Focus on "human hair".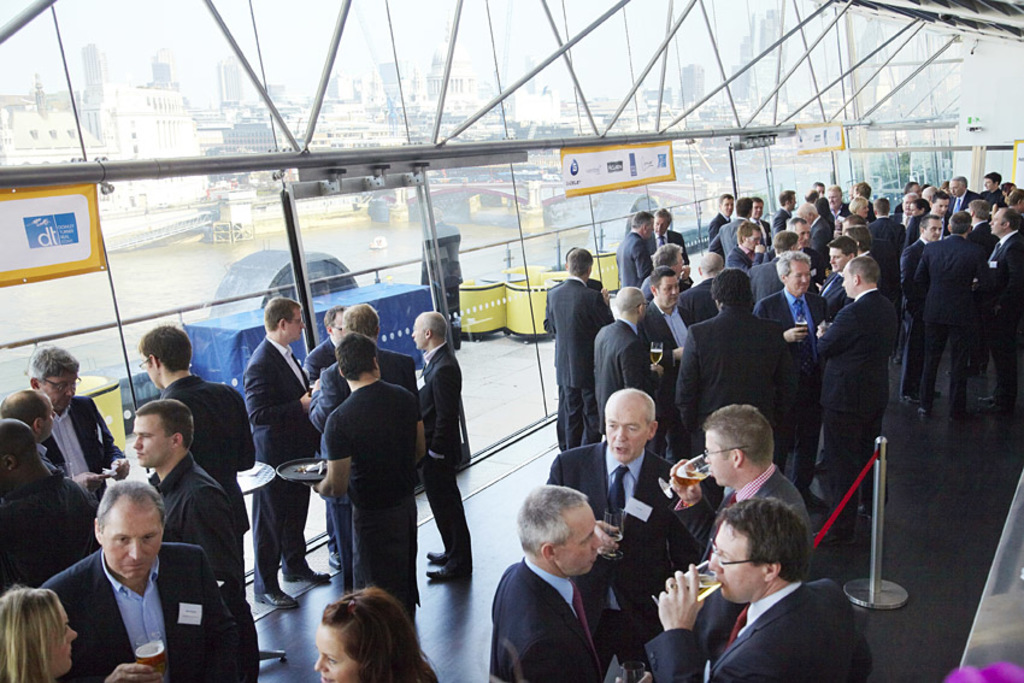
Focused at (x1=853, y1=255, x2=882, y2=285).
